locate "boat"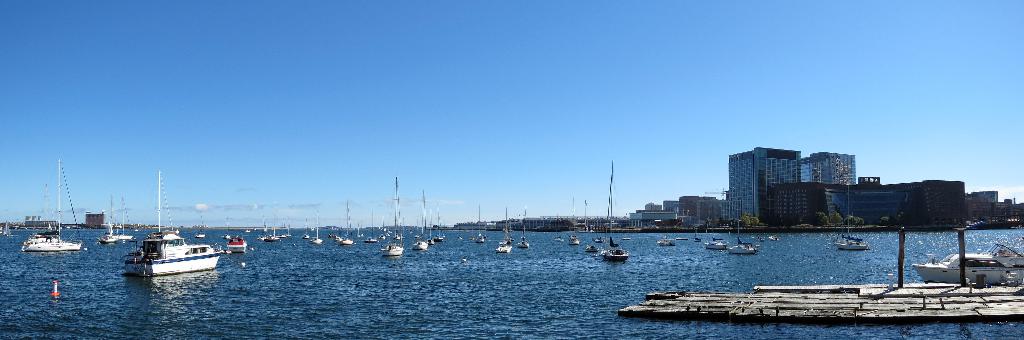
bbox=[230, 234, 251, 255]
